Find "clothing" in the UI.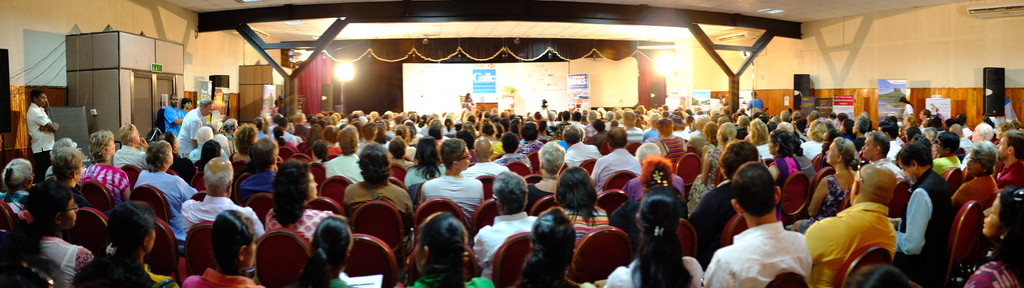
UI element at [x1=177, y1=189, x2=264, y2=228].
